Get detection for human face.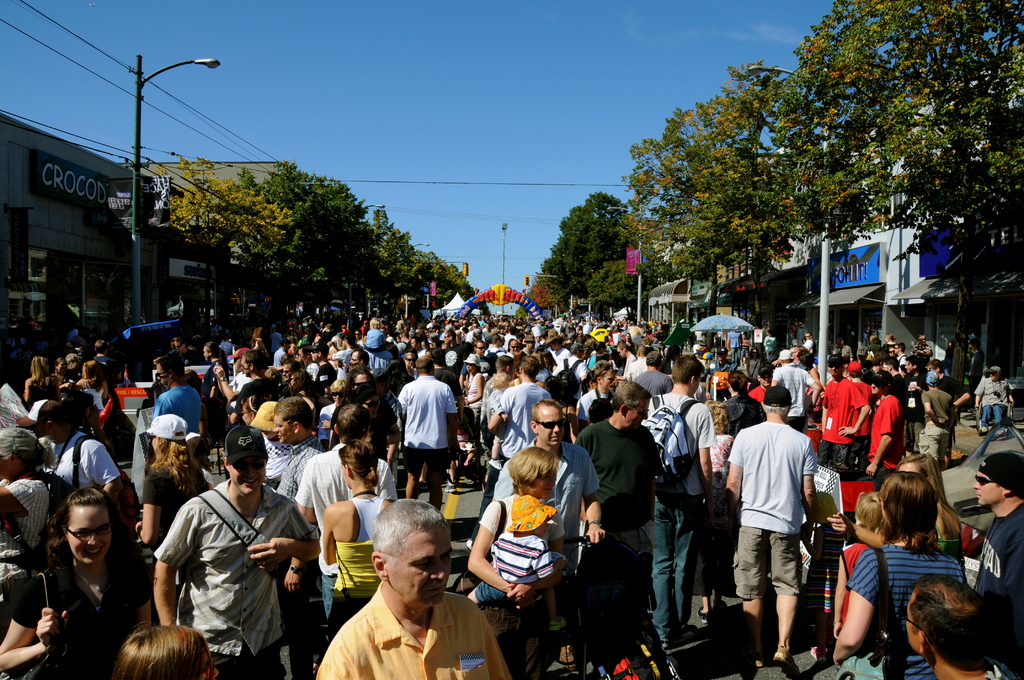
Detection: (353,375,370,389).
